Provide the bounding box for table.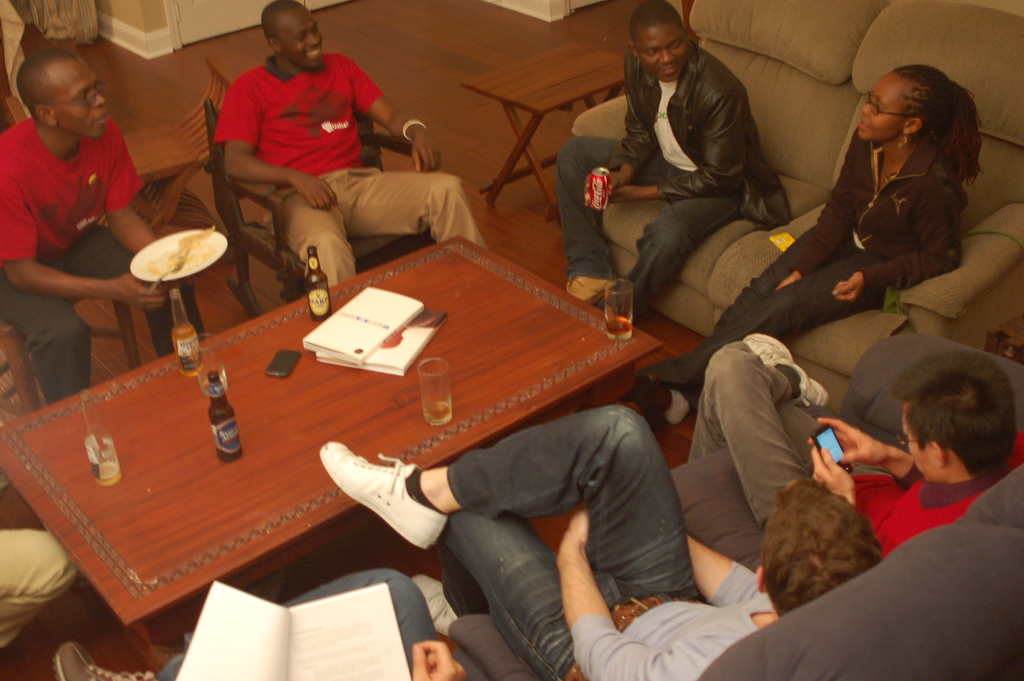
rect(0, 229, 661, 650).
